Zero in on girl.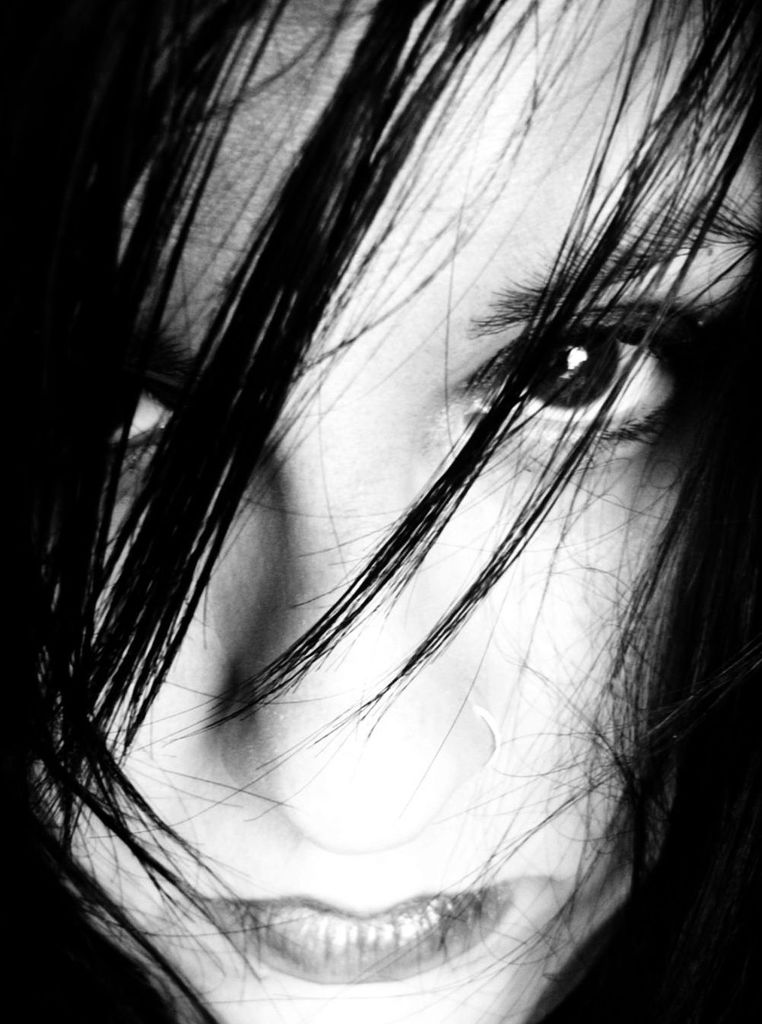
Zeroed in: x1=0 y1=0 x2=761 y2=1023.
